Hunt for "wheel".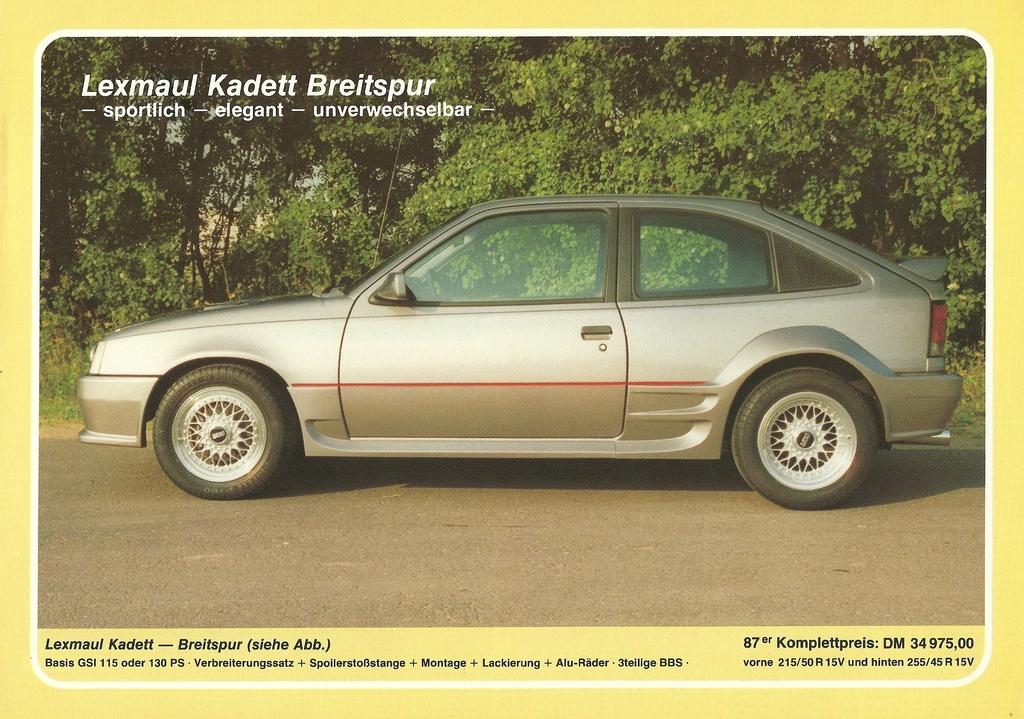
Hunted down at [left=152, top=365, right=297, bottom=505].
